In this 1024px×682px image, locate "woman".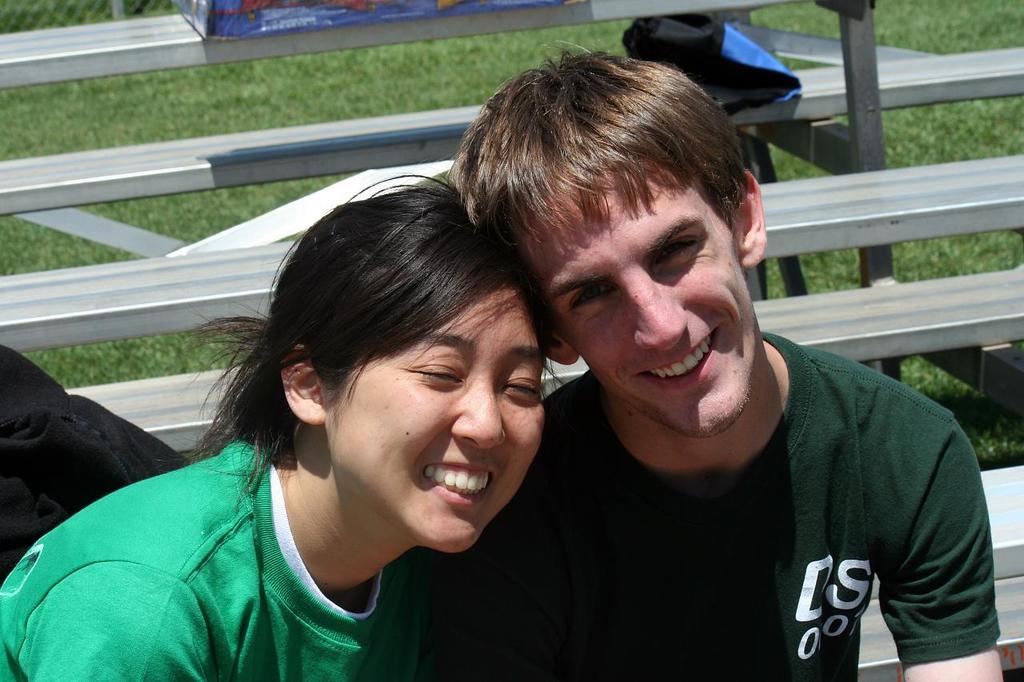
Bounding box: locate(0, 173, 571, 680).
